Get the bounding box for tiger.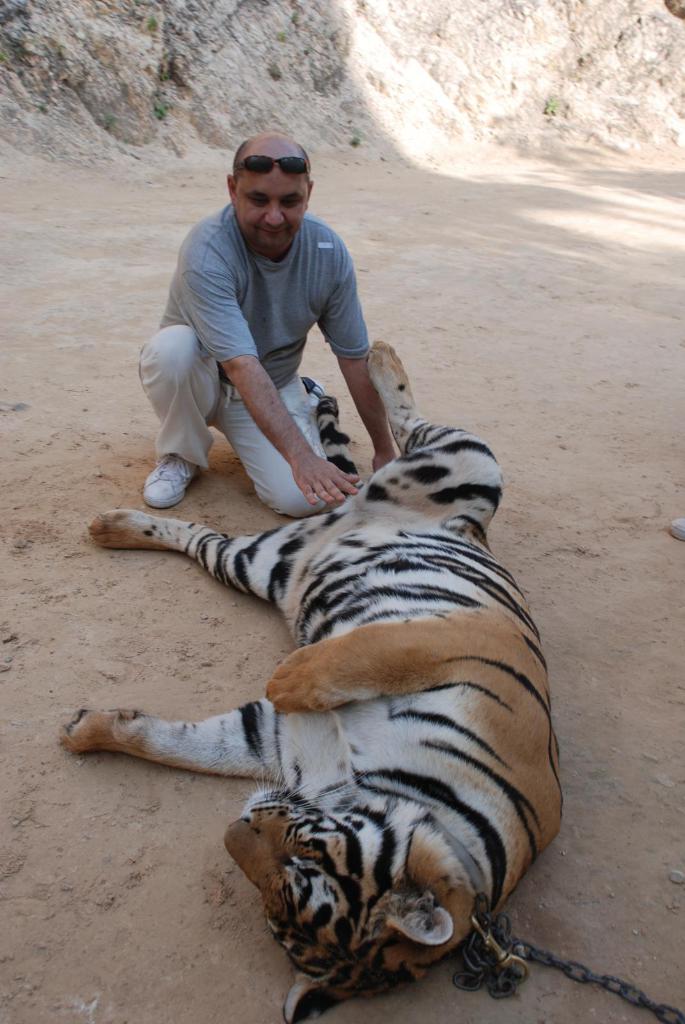
select_region(53, 337, 565, 1023).
